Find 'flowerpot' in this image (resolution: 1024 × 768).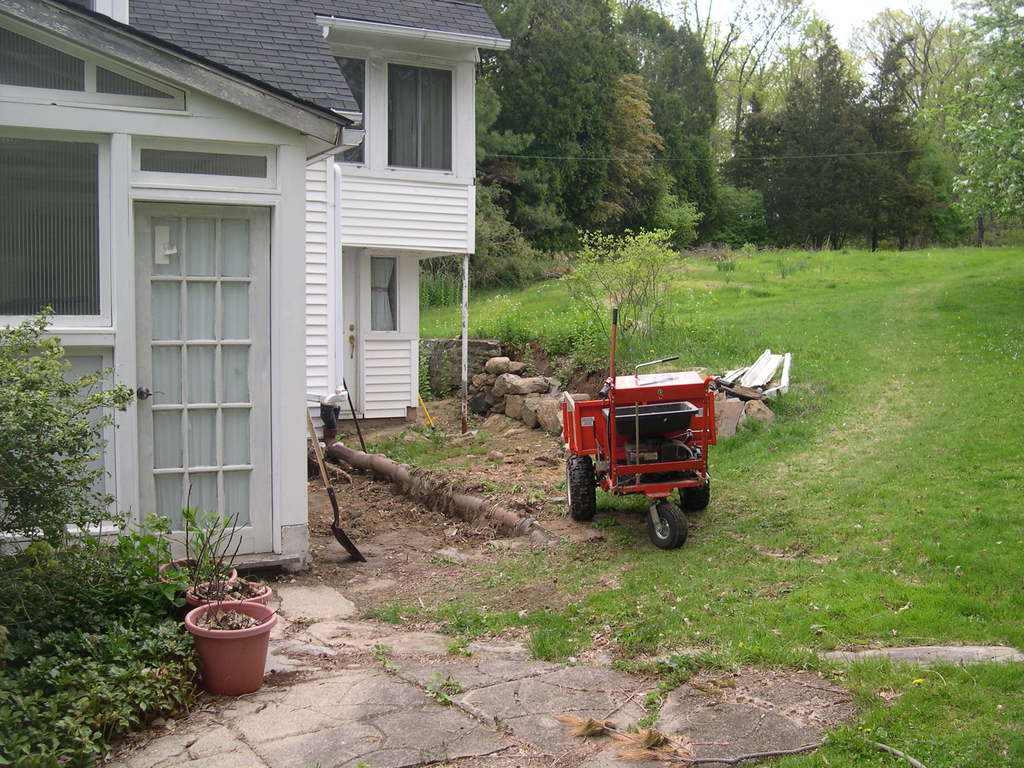
(159, 555, 238, 618).
